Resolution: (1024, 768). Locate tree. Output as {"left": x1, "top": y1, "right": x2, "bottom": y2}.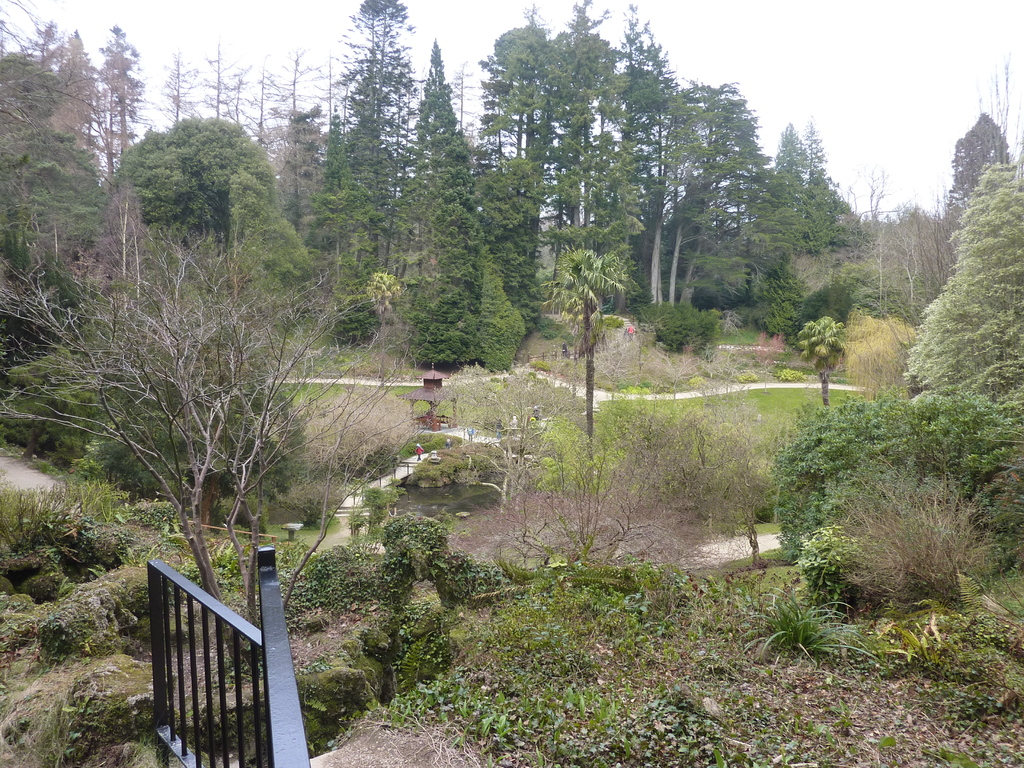
{"left": 746, "top": 126, "right": 797, "bottom": 306}.
